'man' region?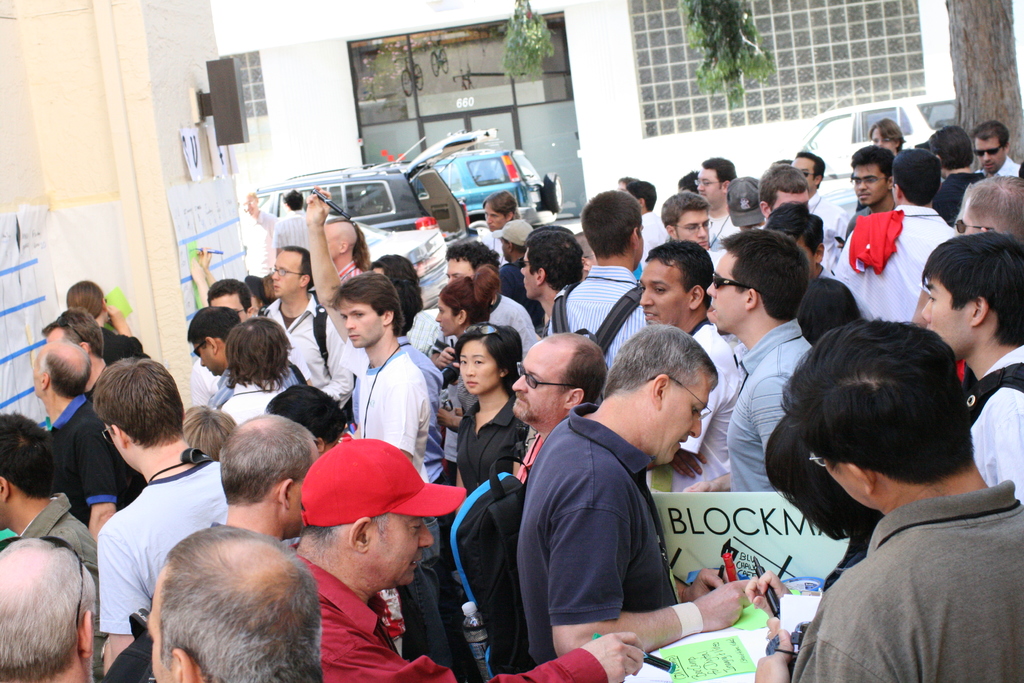
<box>523,226,586,329</box>
